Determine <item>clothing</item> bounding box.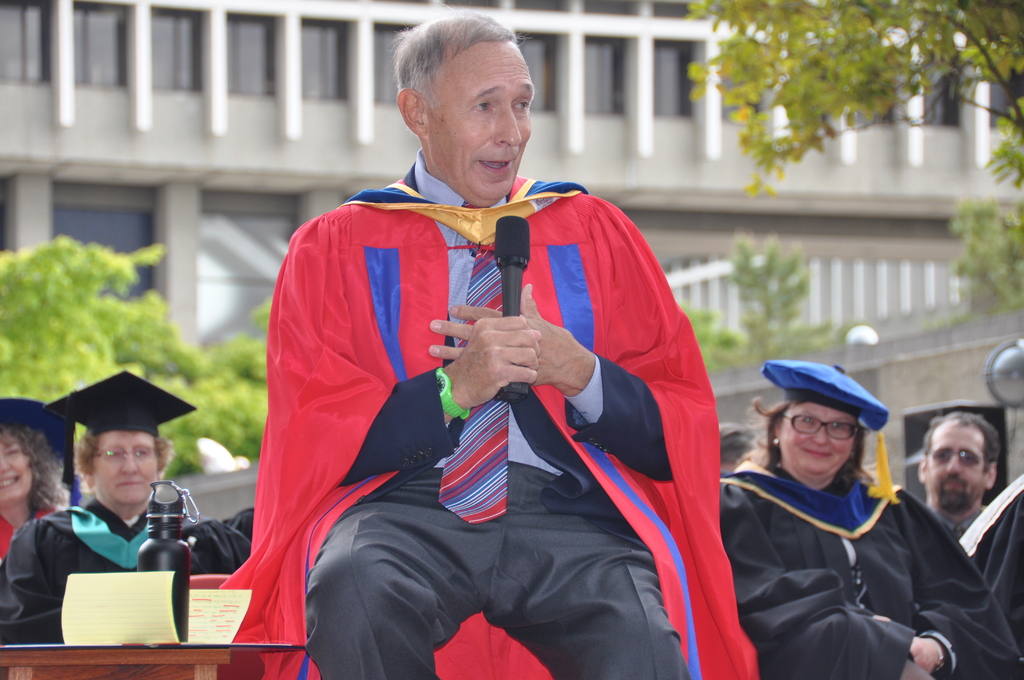
Determined: box=[724, 455, 1018, 679].
